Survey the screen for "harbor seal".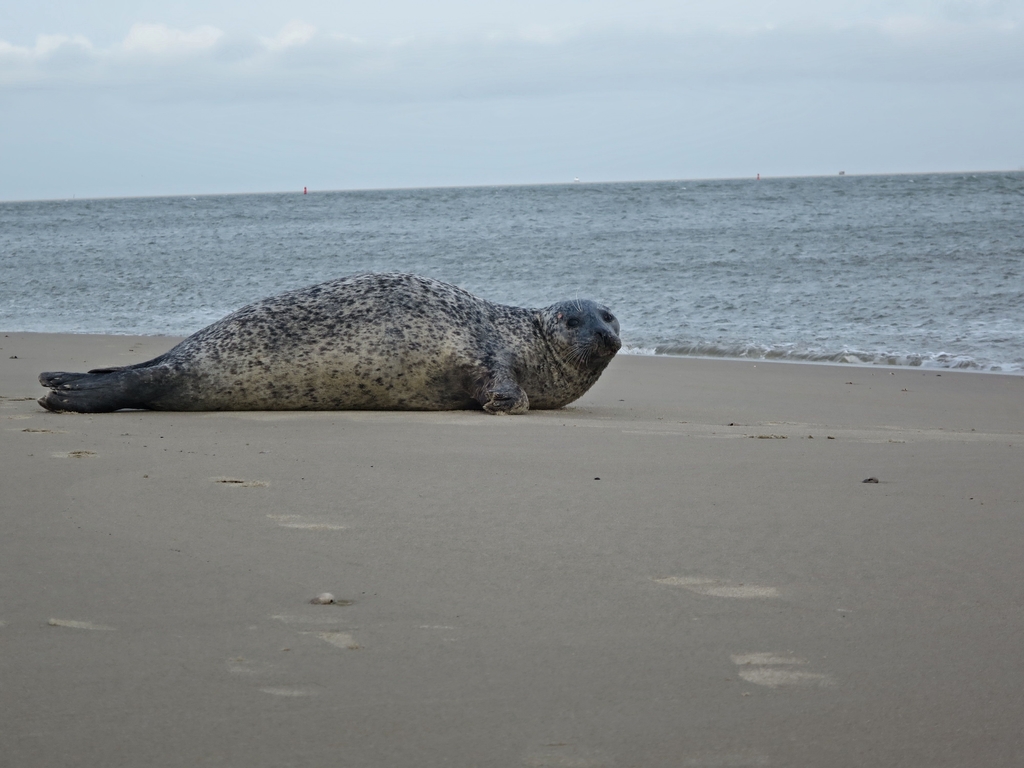
Survey found: [49, 262, 609, 423].
